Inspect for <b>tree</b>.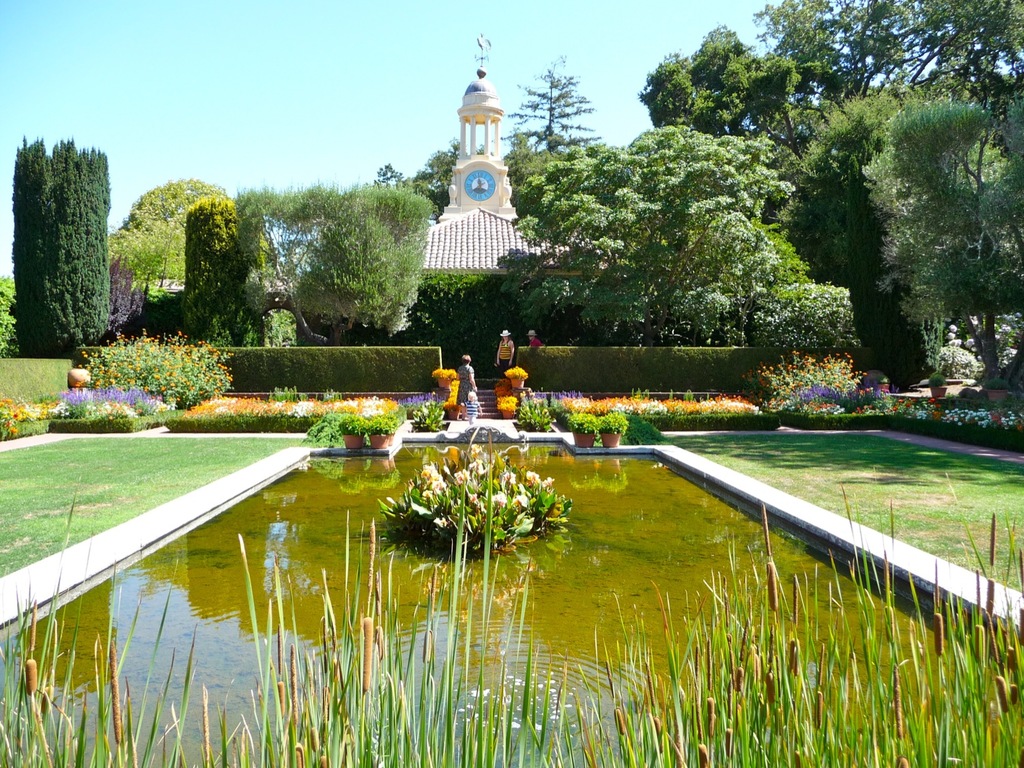
Inspection: detection(374, 126, 468, 217).
